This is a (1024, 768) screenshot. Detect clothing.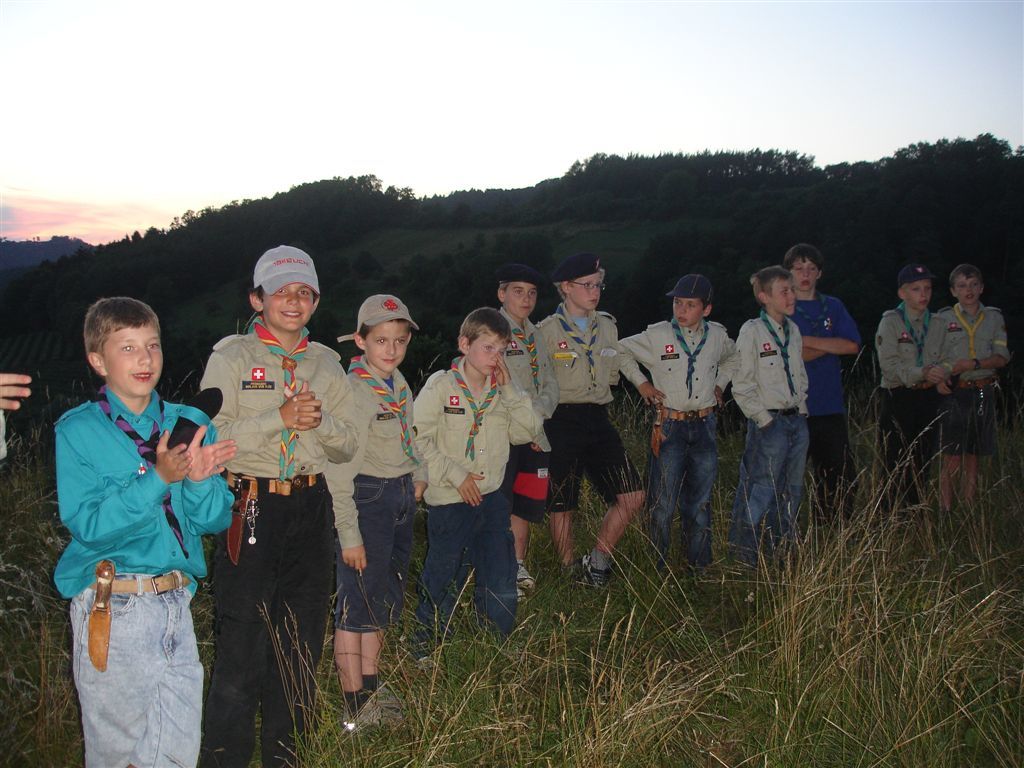
box(406, 358, 556, 617).
